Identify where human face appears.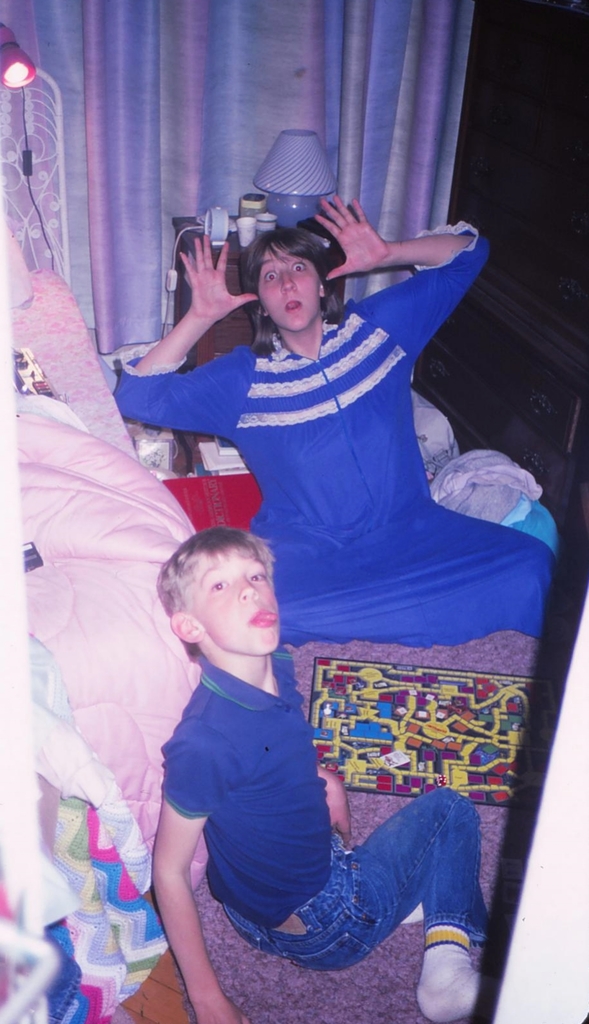
Appears at Rect(200, 551, 276, 657).
